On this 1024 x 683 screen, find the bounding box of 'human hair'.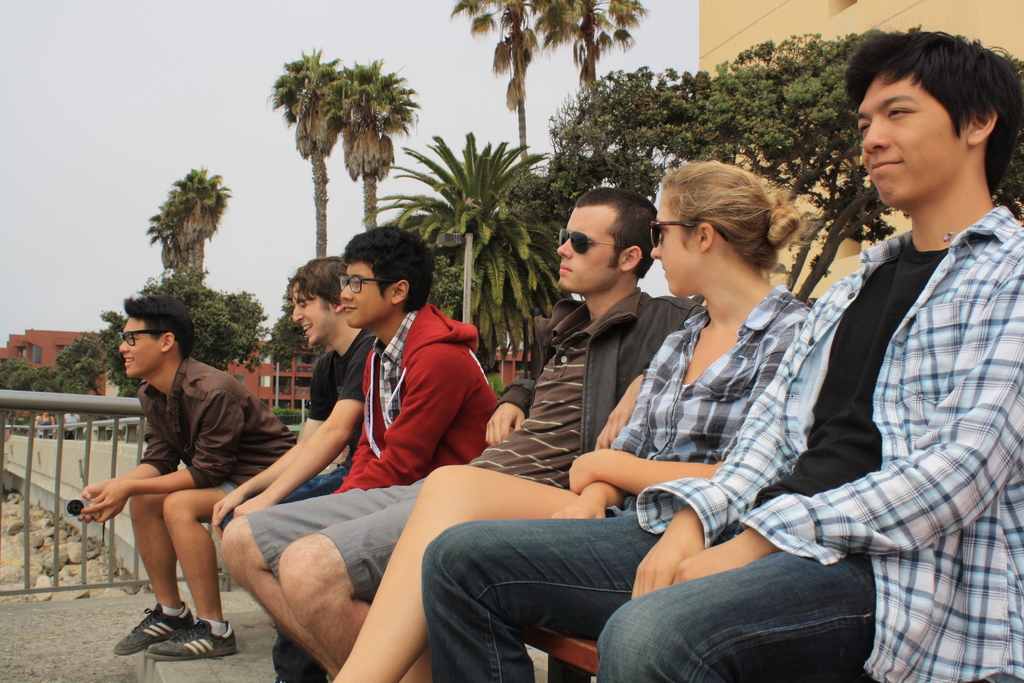
Bounding box: (660,160,801,276).
